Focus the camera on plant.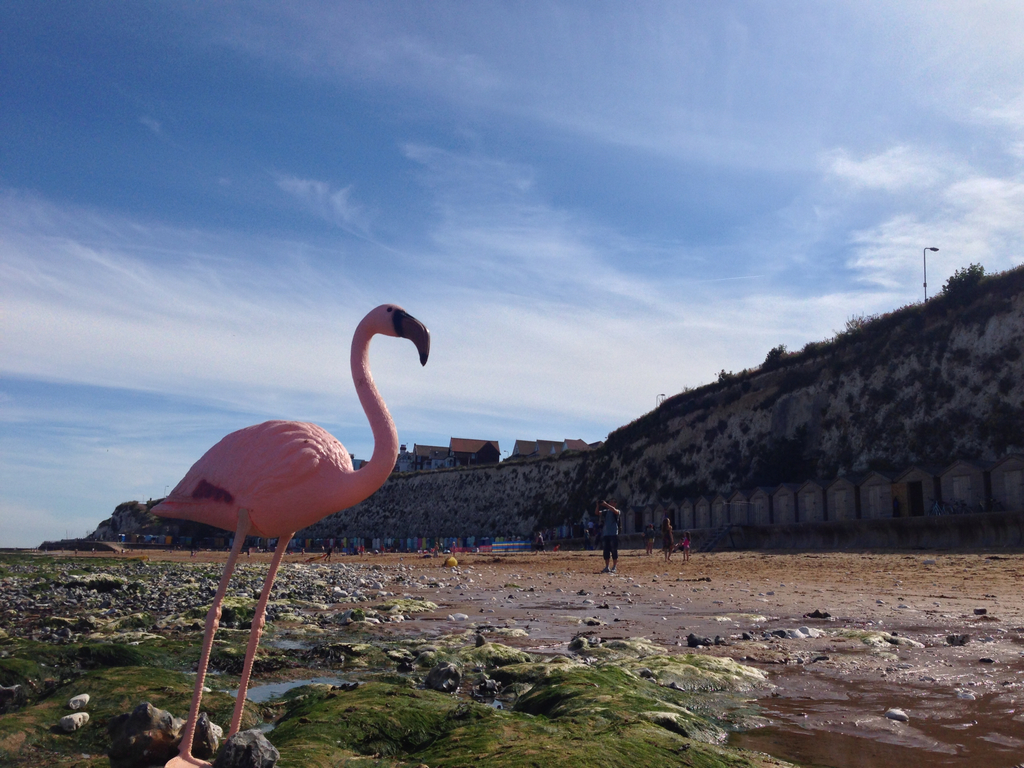
Focus region: box(471, 474, 475, 477).
